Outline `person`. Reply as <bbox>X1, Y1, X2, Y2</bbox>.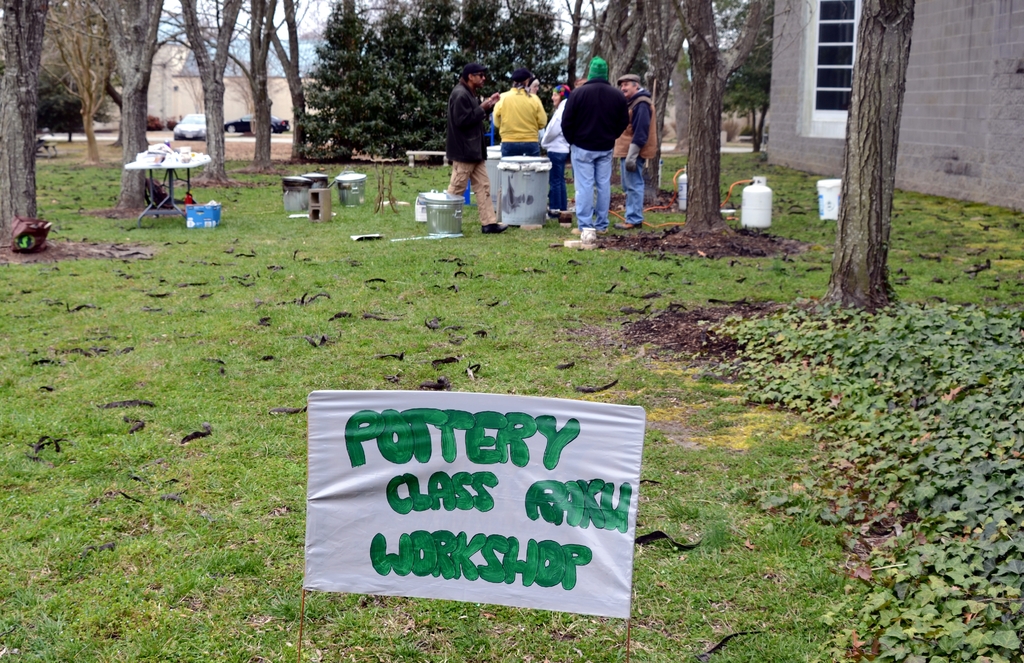
<bbox>611, 75, 658, 230</bbox>.
